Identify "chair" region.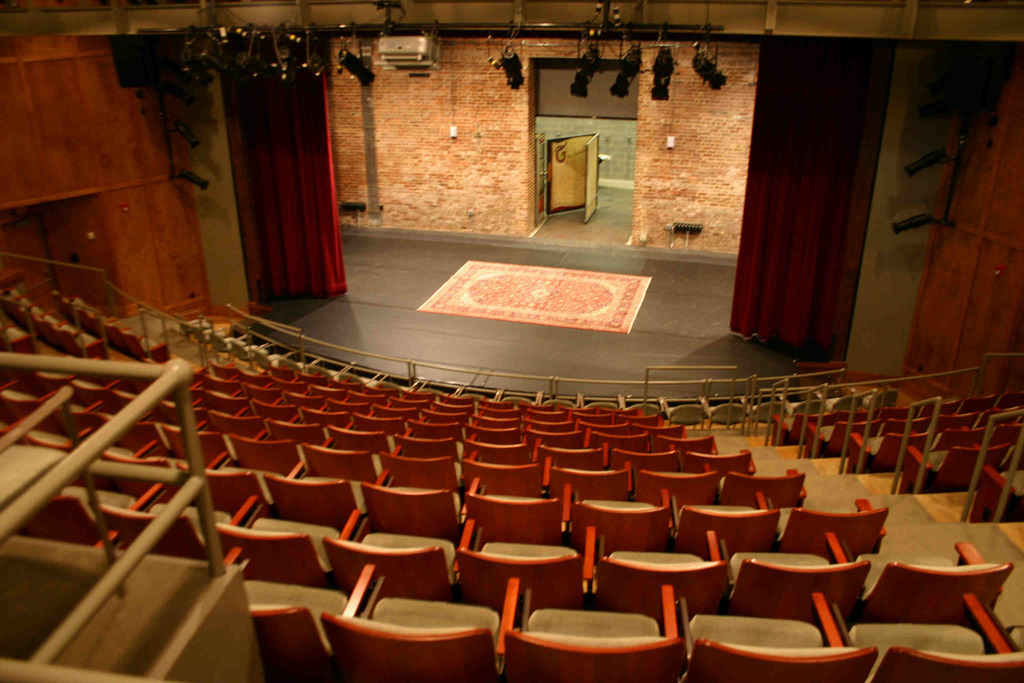
Region: <bbox>0, 320, 35, 354</bbox>.
